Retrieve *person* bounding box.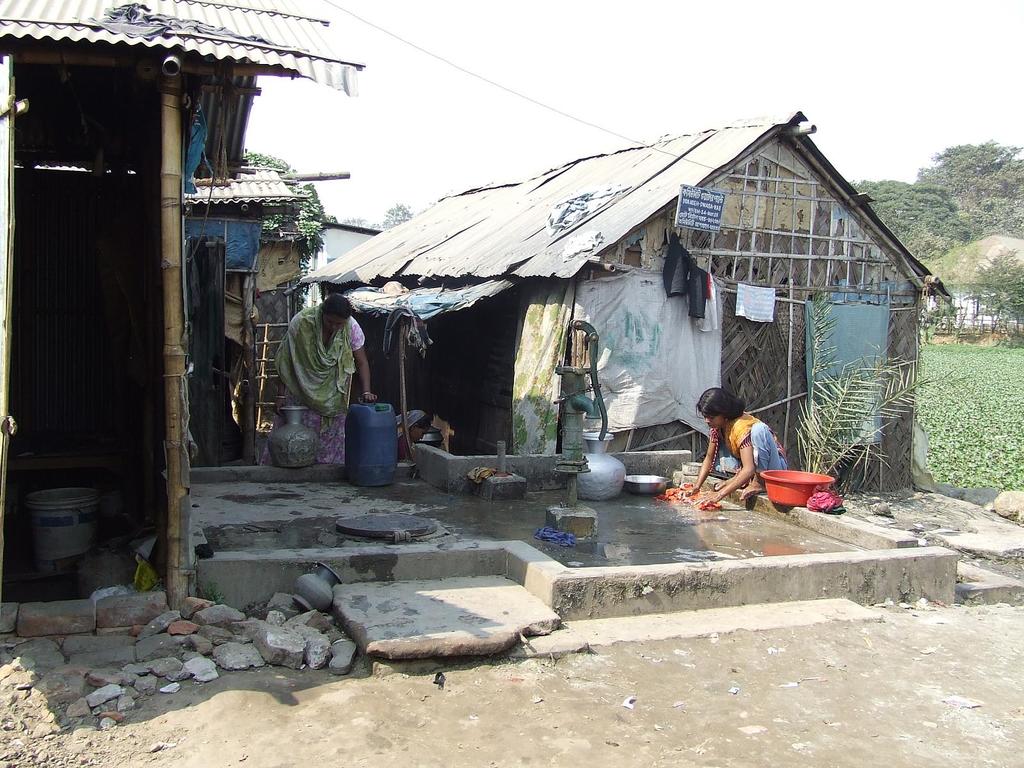
Bounding box: [396, 408, 431, 466].
